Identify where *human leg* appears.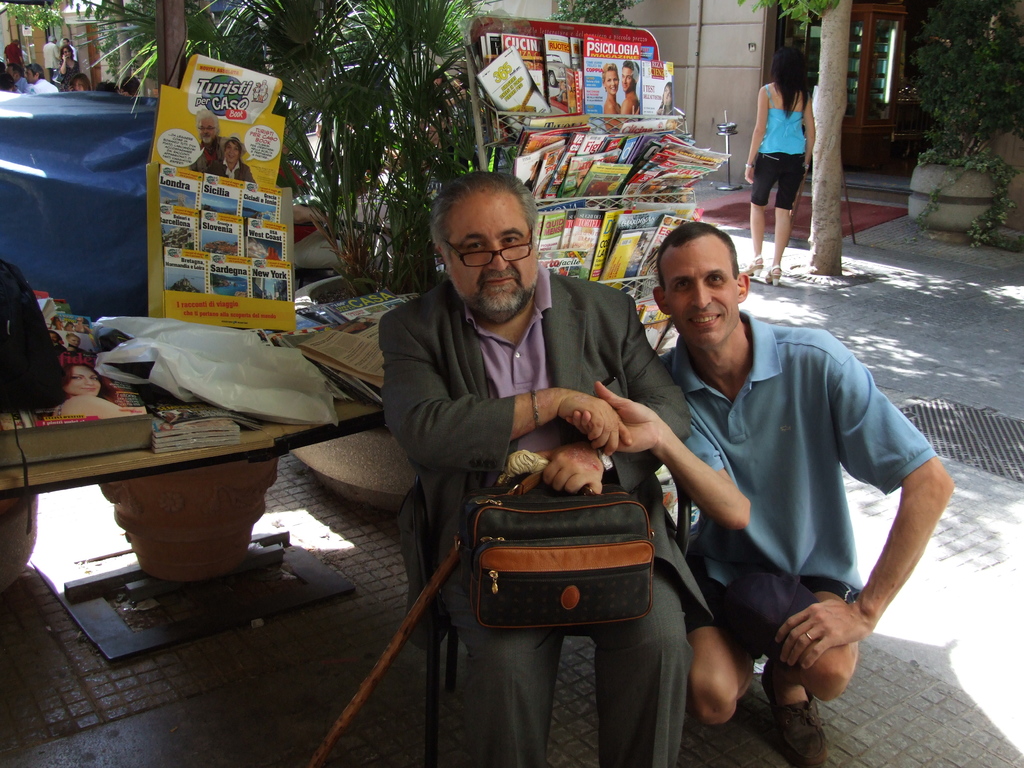
Appears at 689, 553, 755, 728.
